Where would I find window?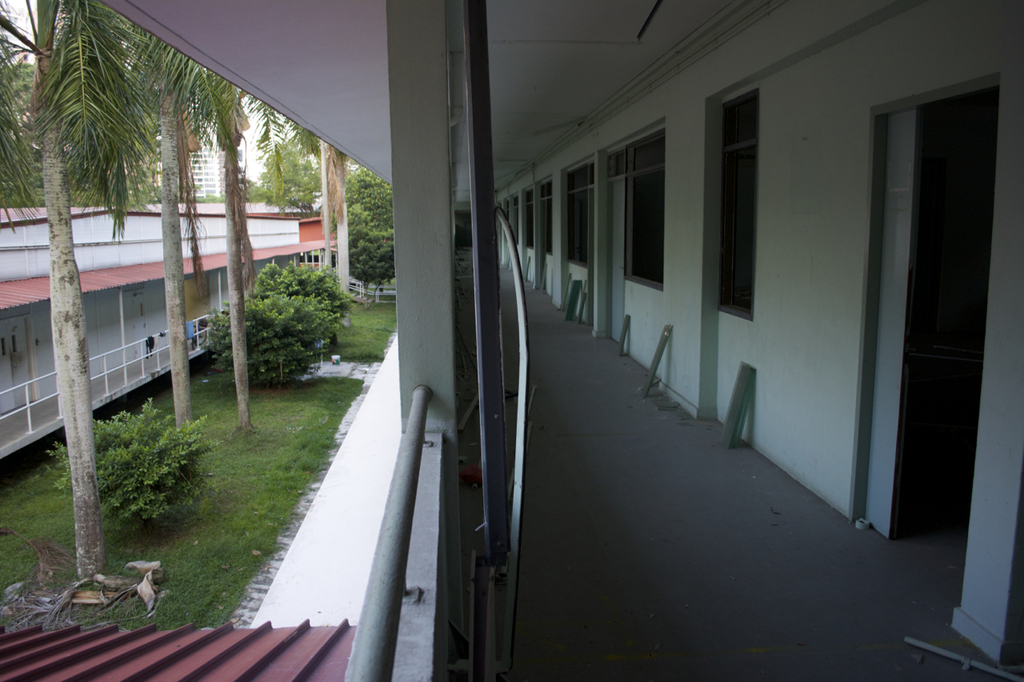
At x1=619, y1=111, x2=676, y2=299.
